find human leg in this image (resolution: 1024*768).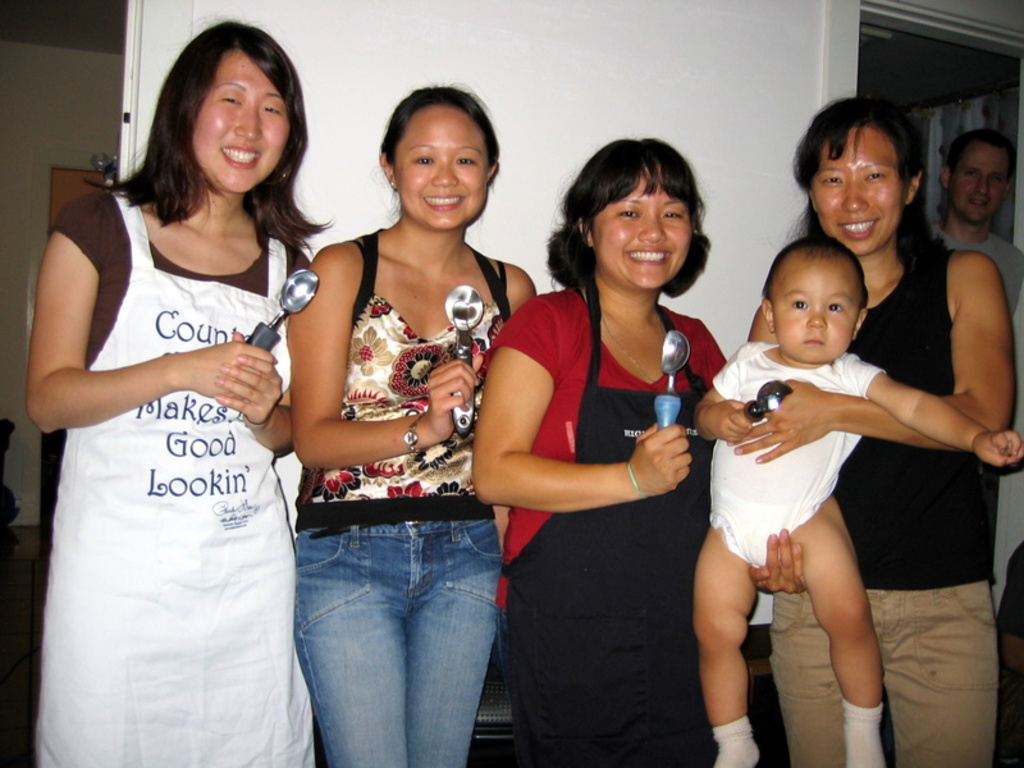
l=184, t=483, r=323, b=767.
